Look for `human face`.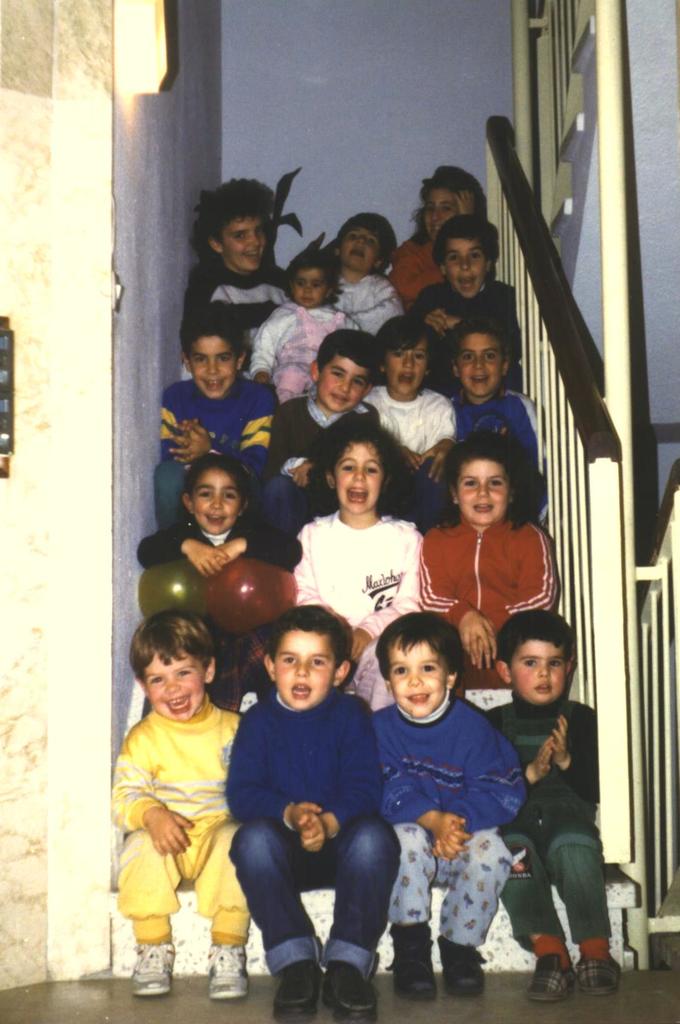
Found: [left=448, top=449, right=505, bottom=532].
